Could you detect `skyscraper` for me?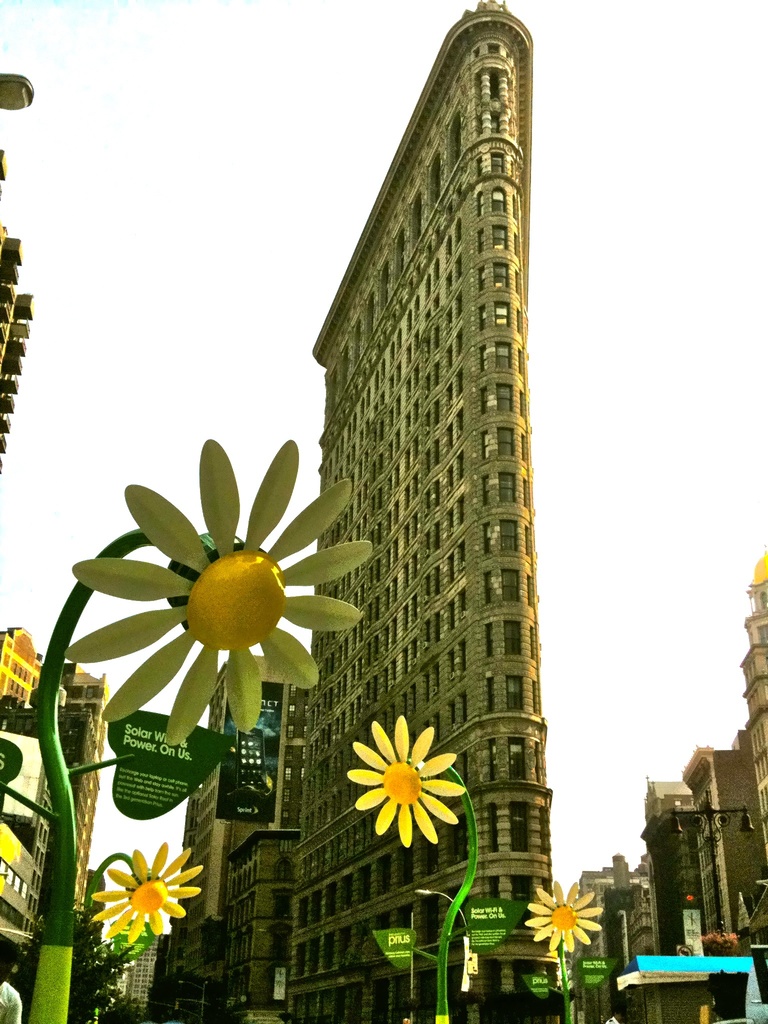
Detection result: bbox=(269, 34, 575, 884).
